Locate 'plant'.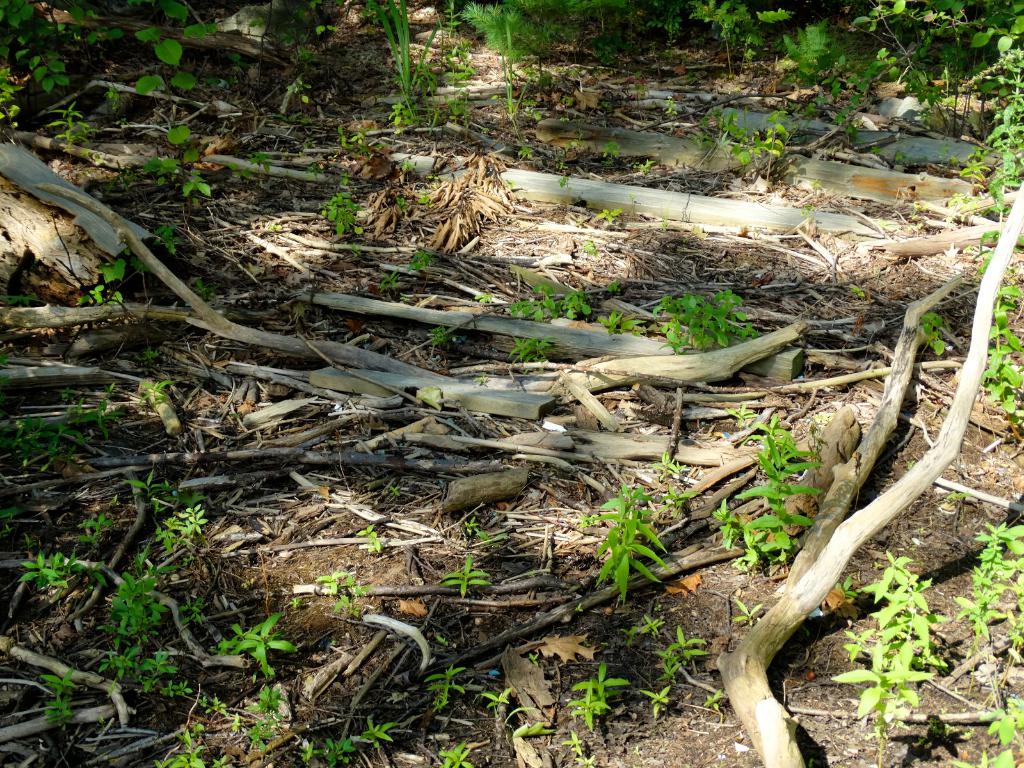
Bounding box: box(431, 4, 475, 131).
